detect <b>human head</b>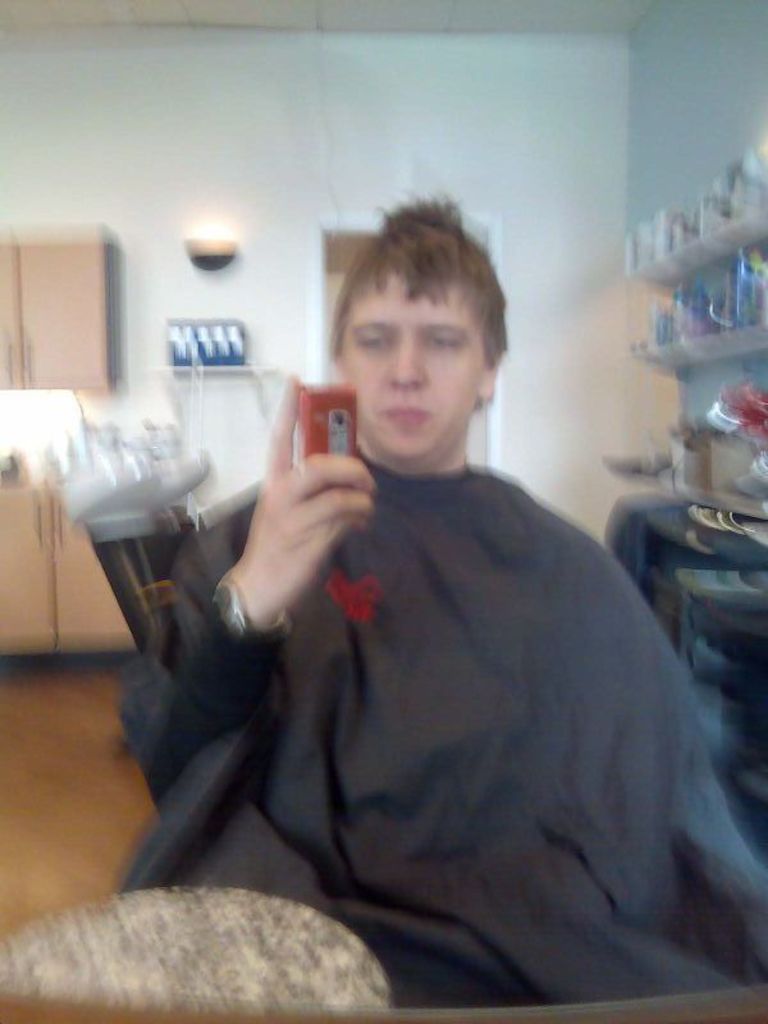
{"x1": 316, "y1": 205, "x2": 525, "y2": 452}
